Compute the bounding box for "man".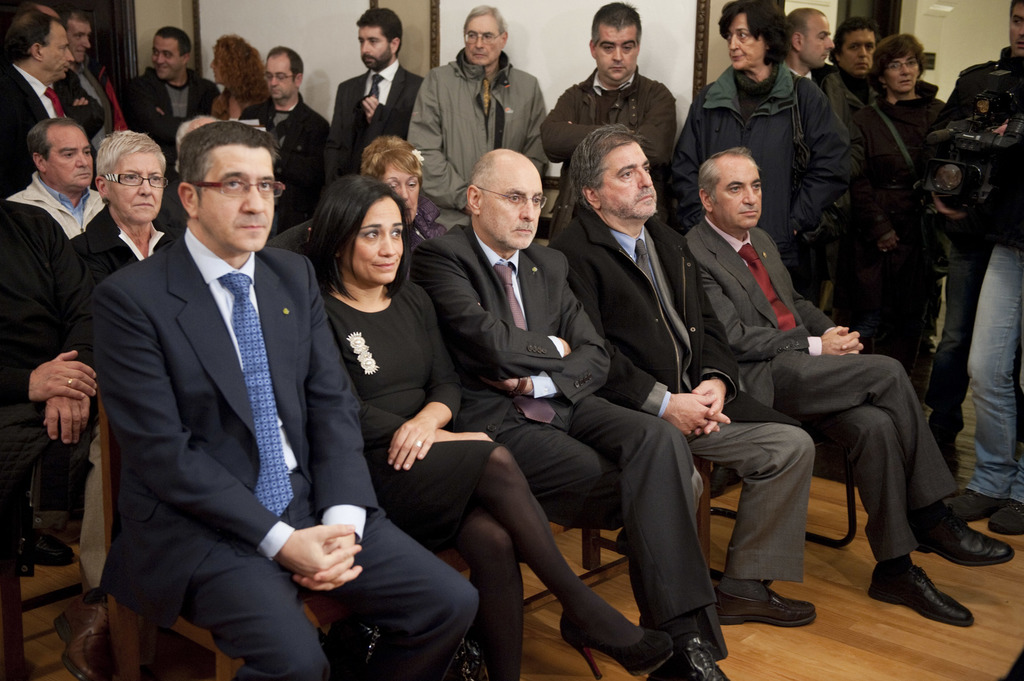
538/132/836/662.
